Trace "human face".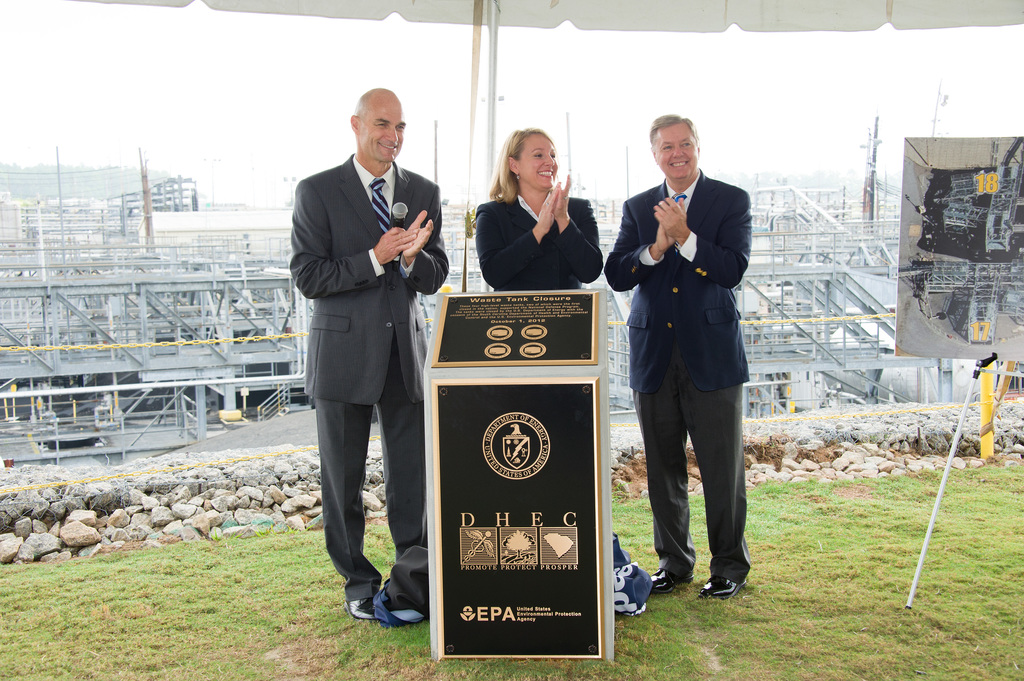
Traced to Rect(655, 124, 698, 180).
